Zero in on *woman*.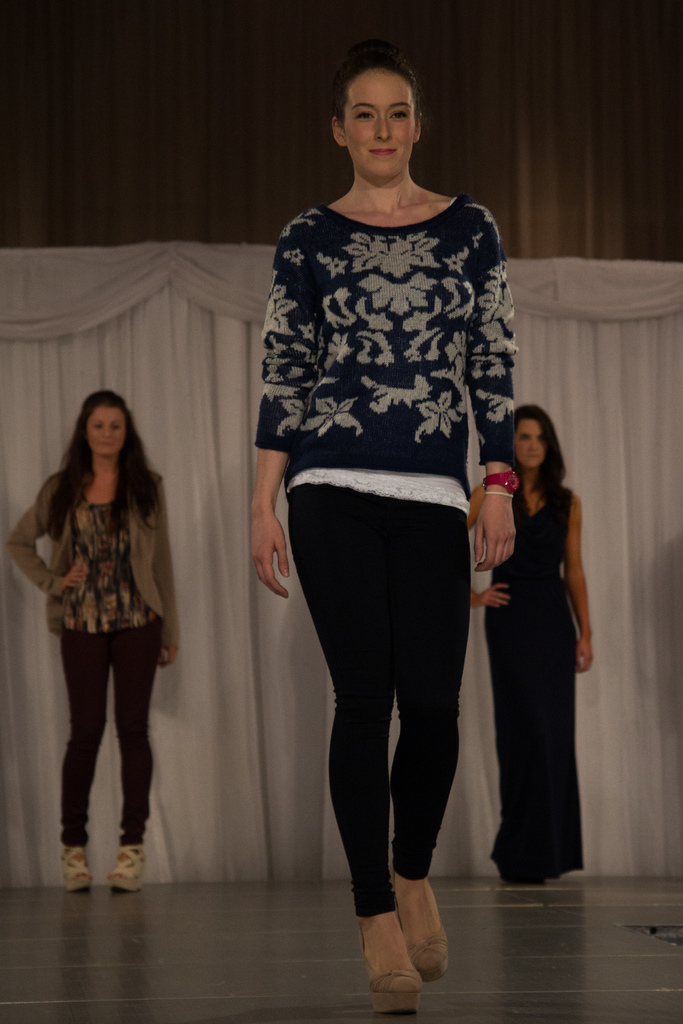
Zeroed in: box(468, 403, 594, 884).
